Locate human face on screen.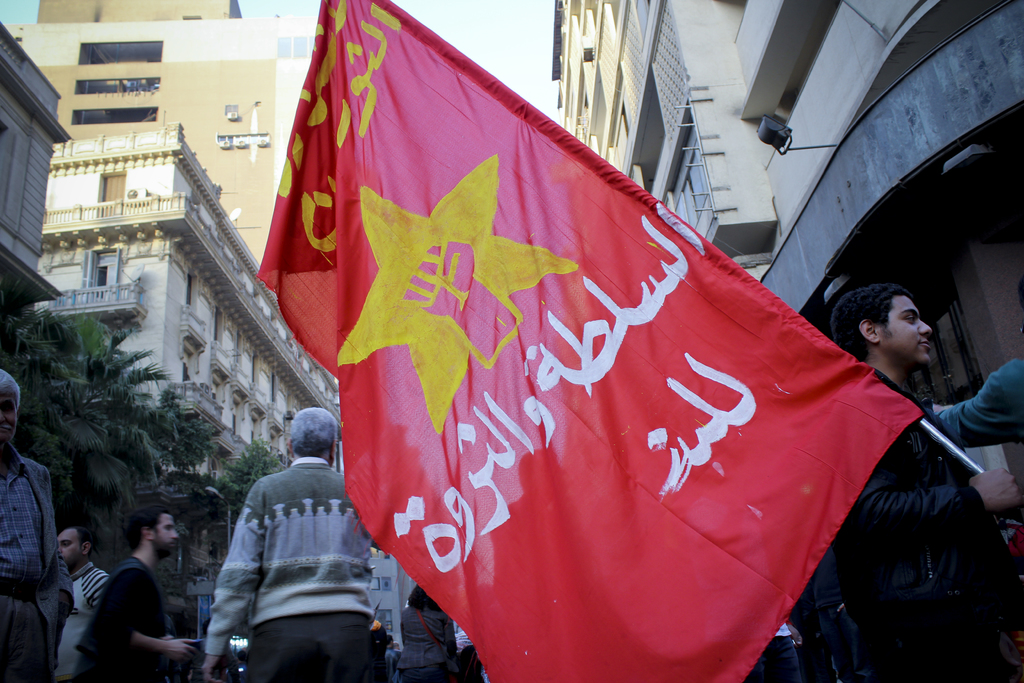
On screen at <region>58, 531, 79, 567</region>.
